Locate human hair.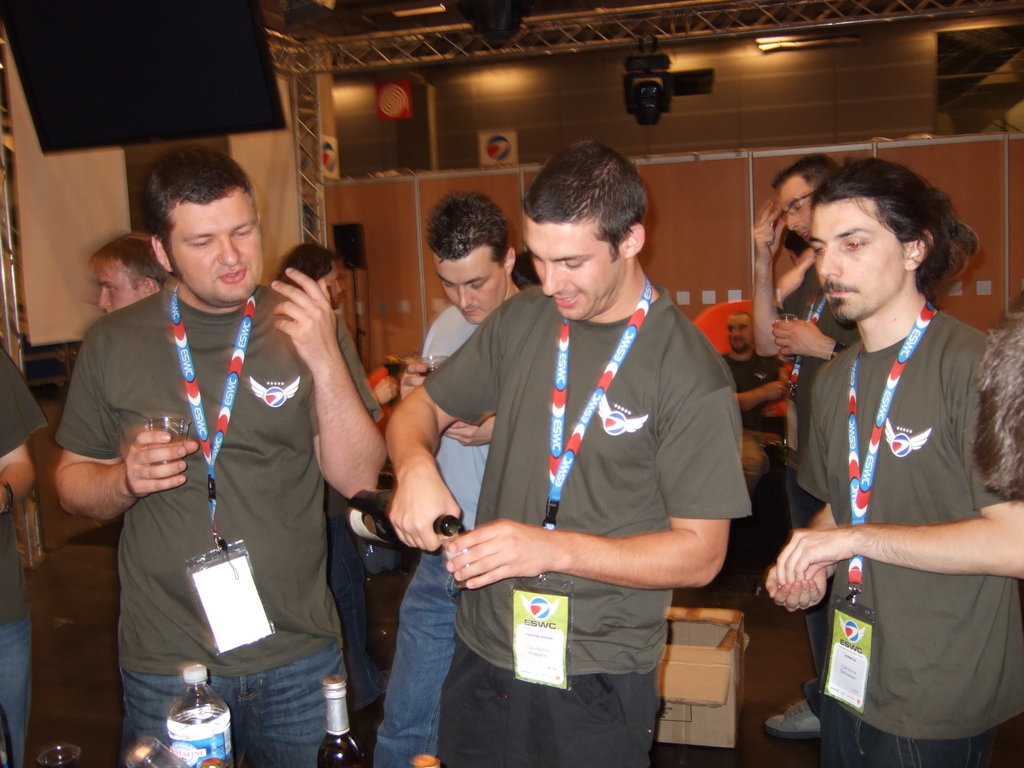
Bounding box: box=[280, 243, 336, 281].
